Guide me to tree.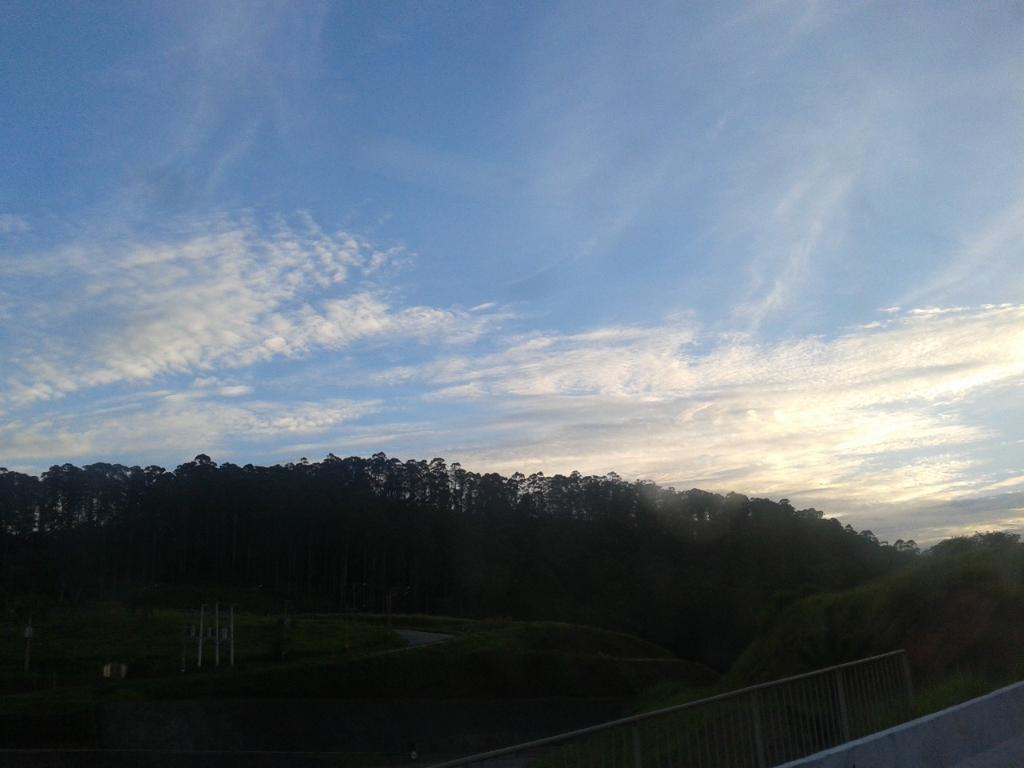
Guidance: pyautogui.locateOnScreen(262, 466, 306, 575).
